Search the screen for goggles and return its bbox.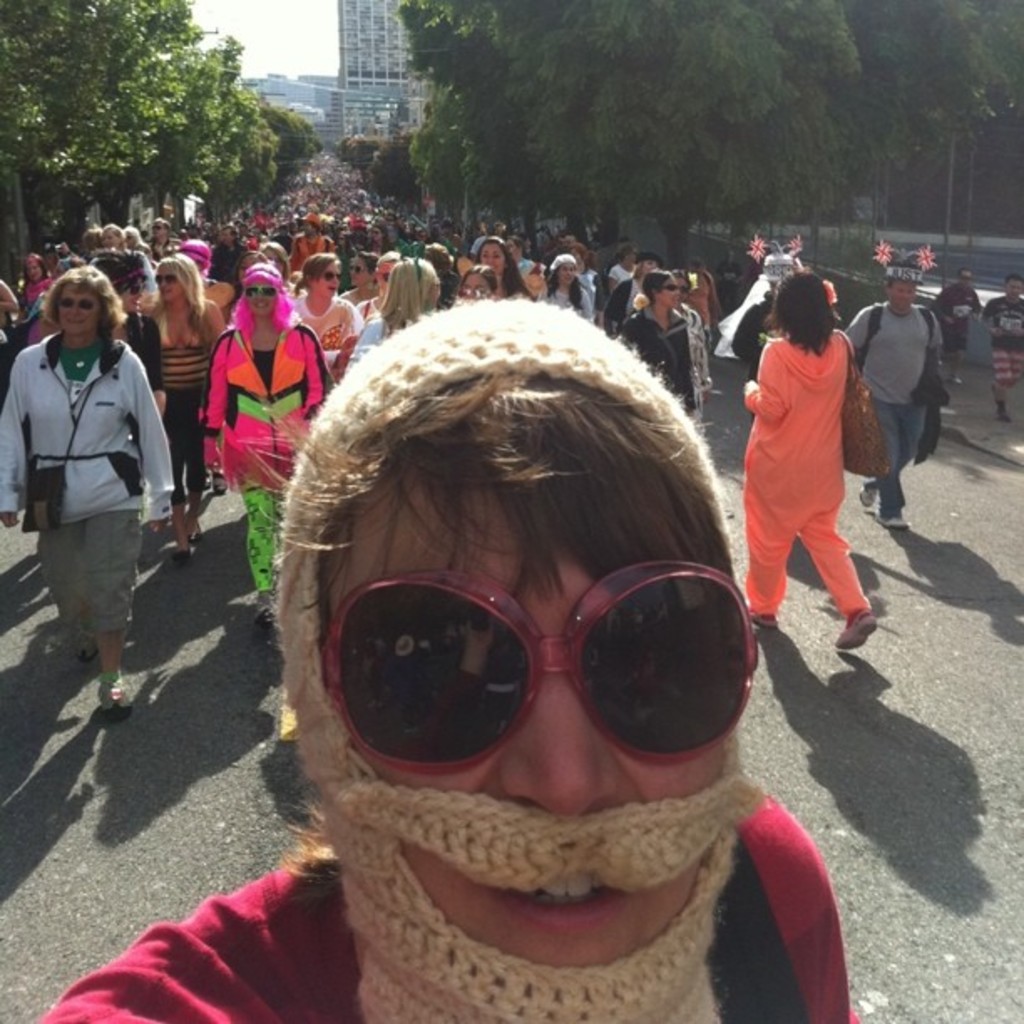
Found: left=151, top=271, right=187, bottom=281.
